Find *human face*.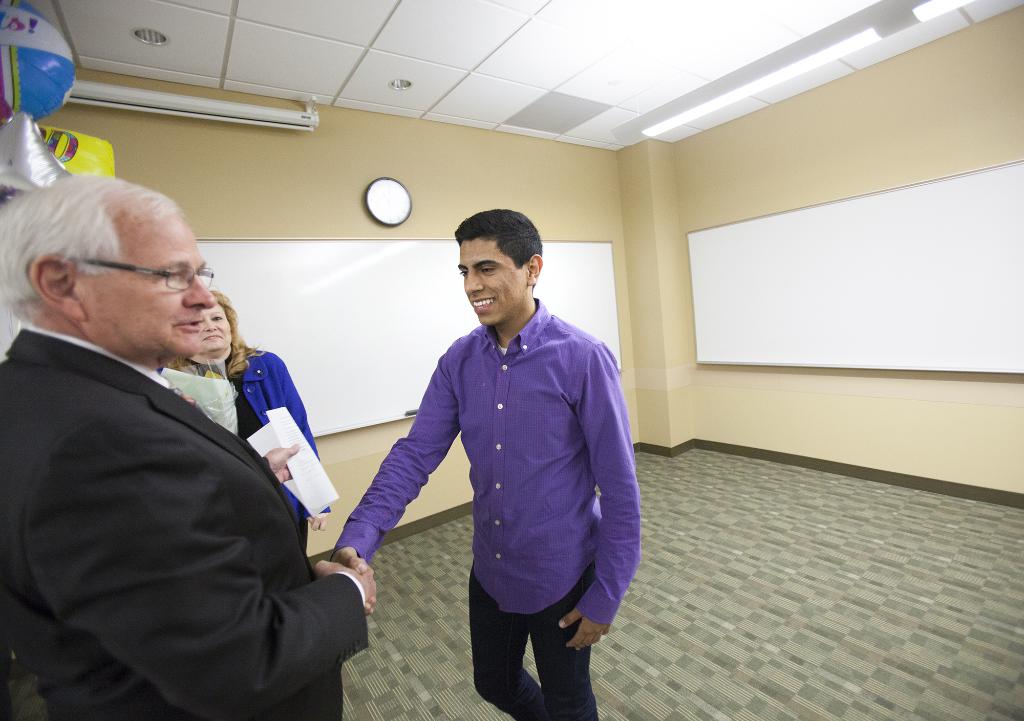
<box>85,210,211,364</box>.
